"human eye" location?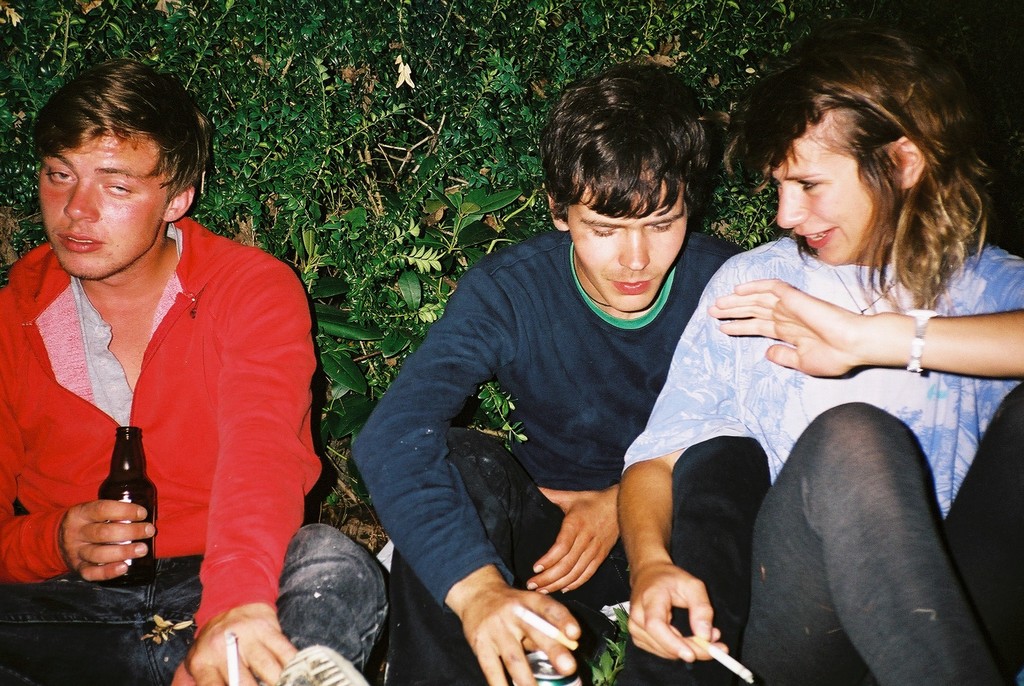
x1=42, y1=164, x2=76, y2=188
